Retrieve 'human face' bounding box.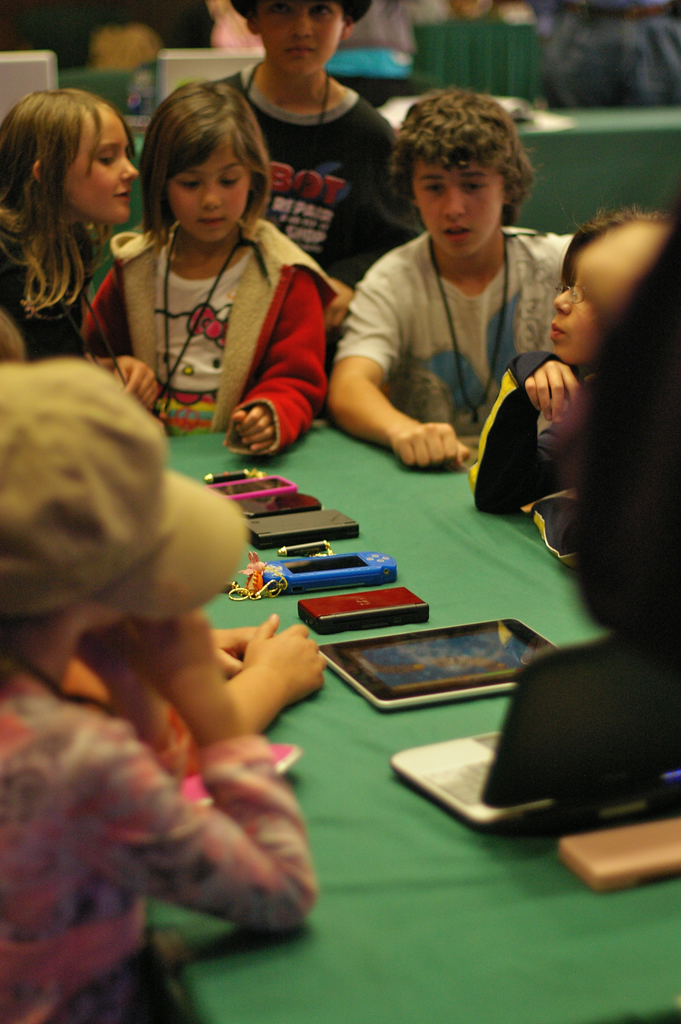
Bounding box: locate(170, 141, 251, 239).
